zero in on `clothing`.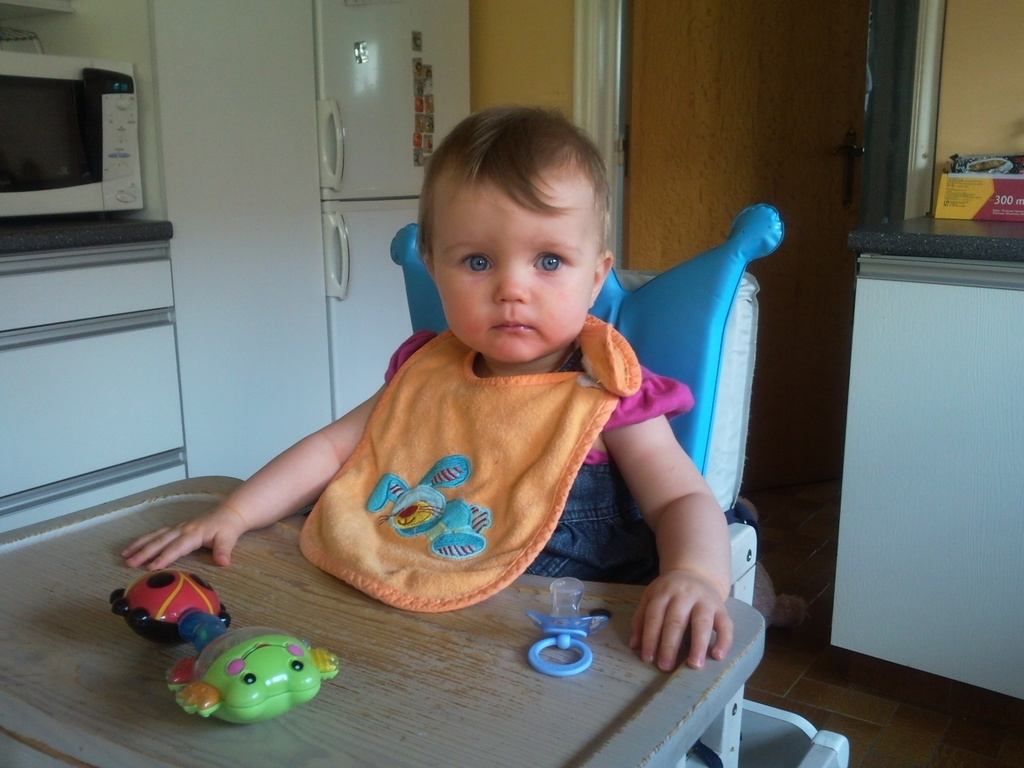
Zeroed in: [377, 316, 704, 593].
